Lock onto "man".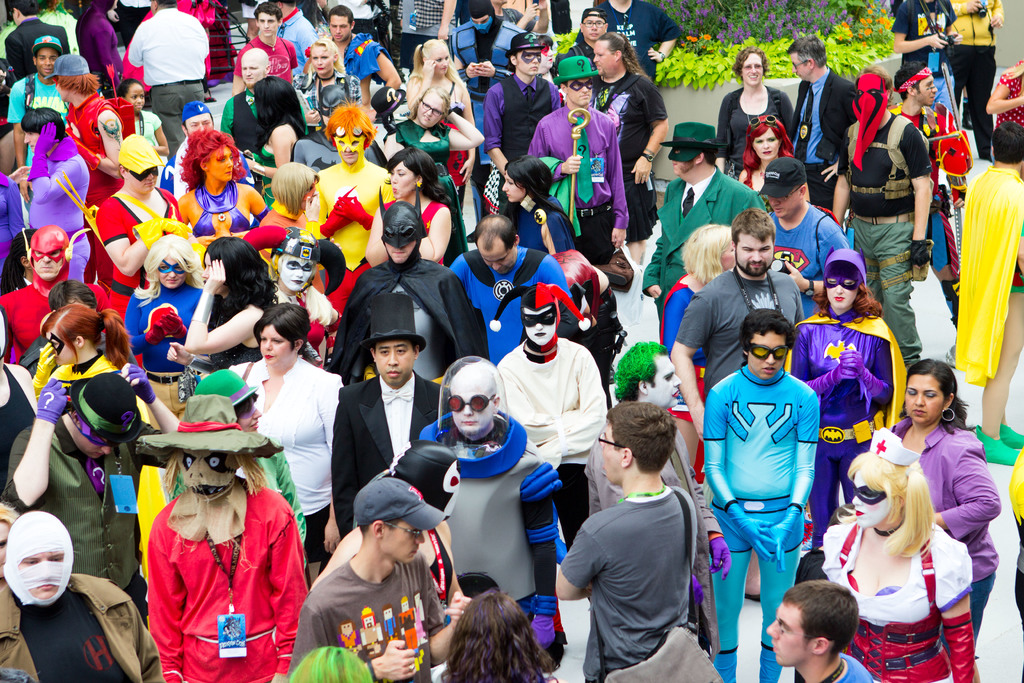
Locked: (x1=758, y1=577, x2=894, y2=682).
